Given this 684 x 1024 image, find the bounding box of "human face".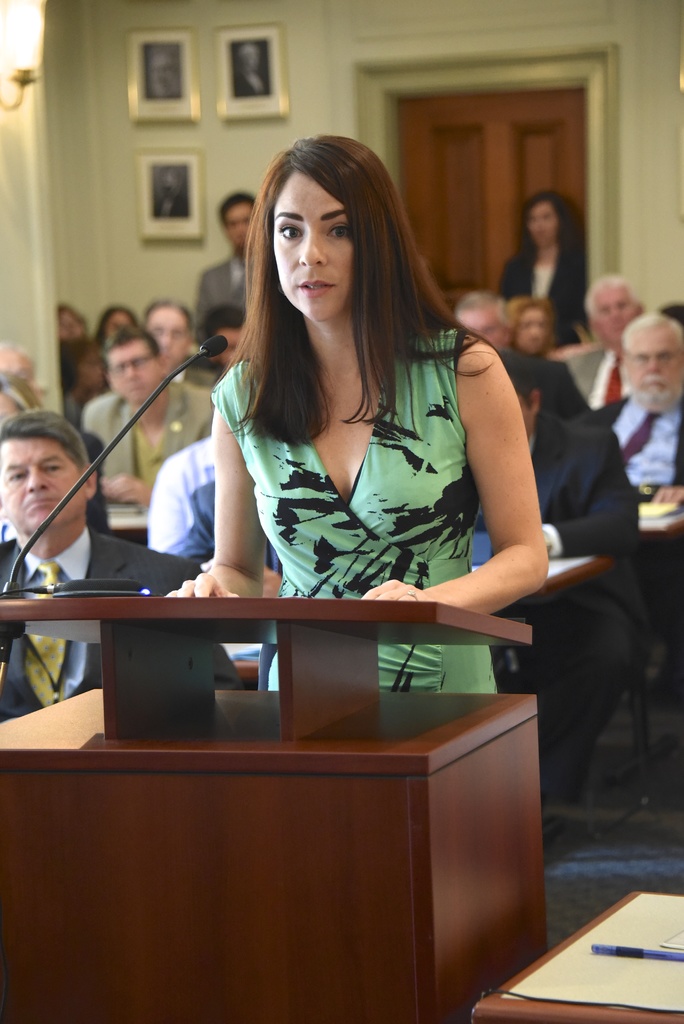
(516,309,548,356).
